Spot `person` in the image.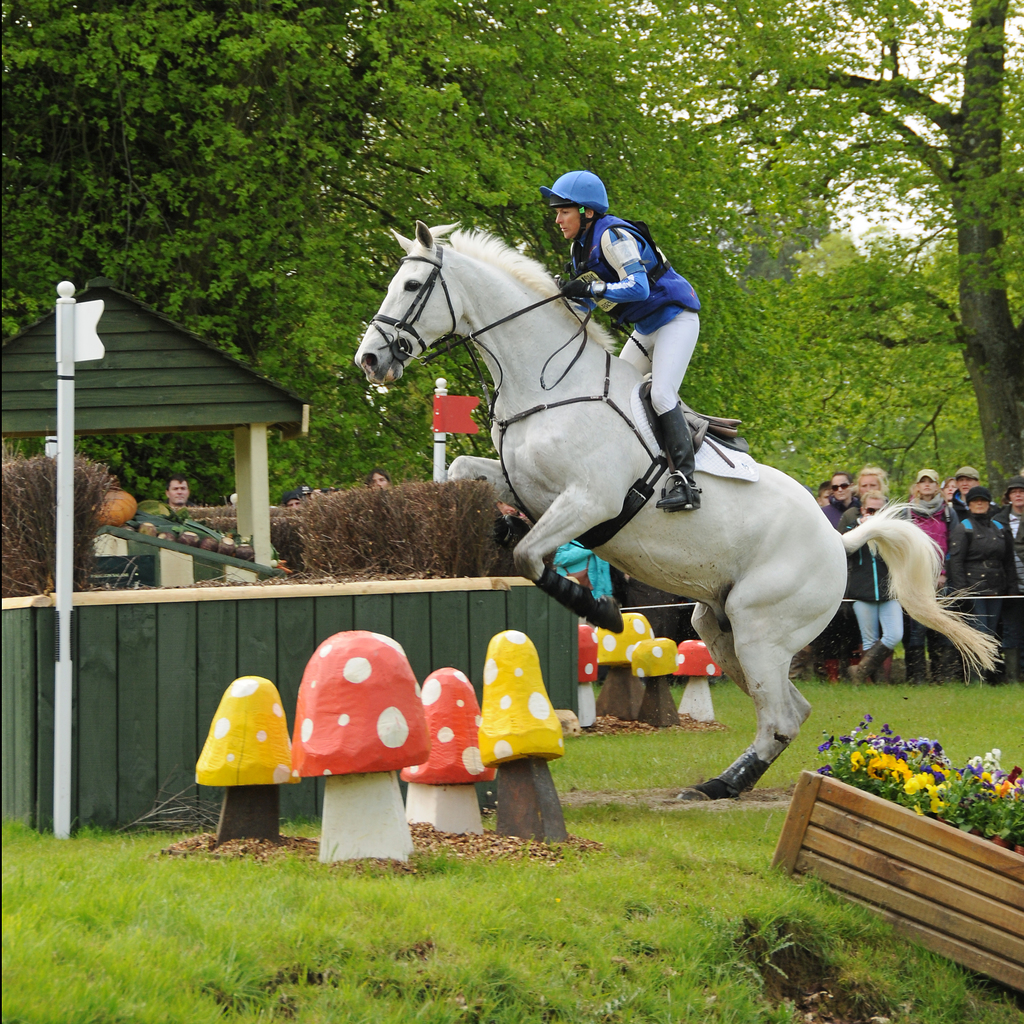
`person` found at (x1=543, y1=168, x2=710, y2=515).
